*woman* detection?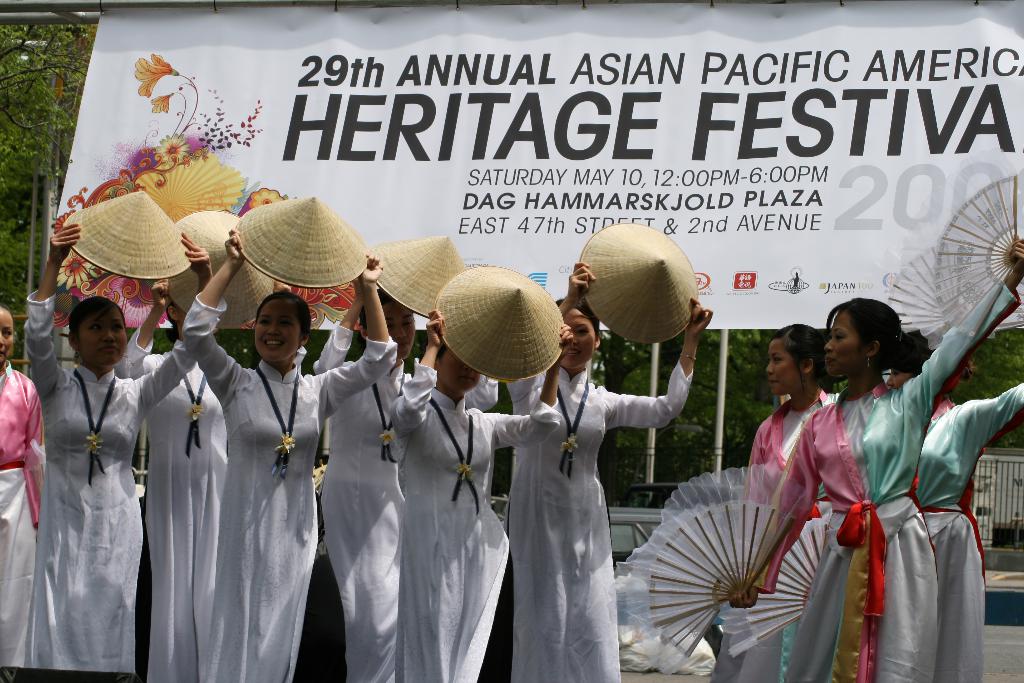
177:220:396:682
